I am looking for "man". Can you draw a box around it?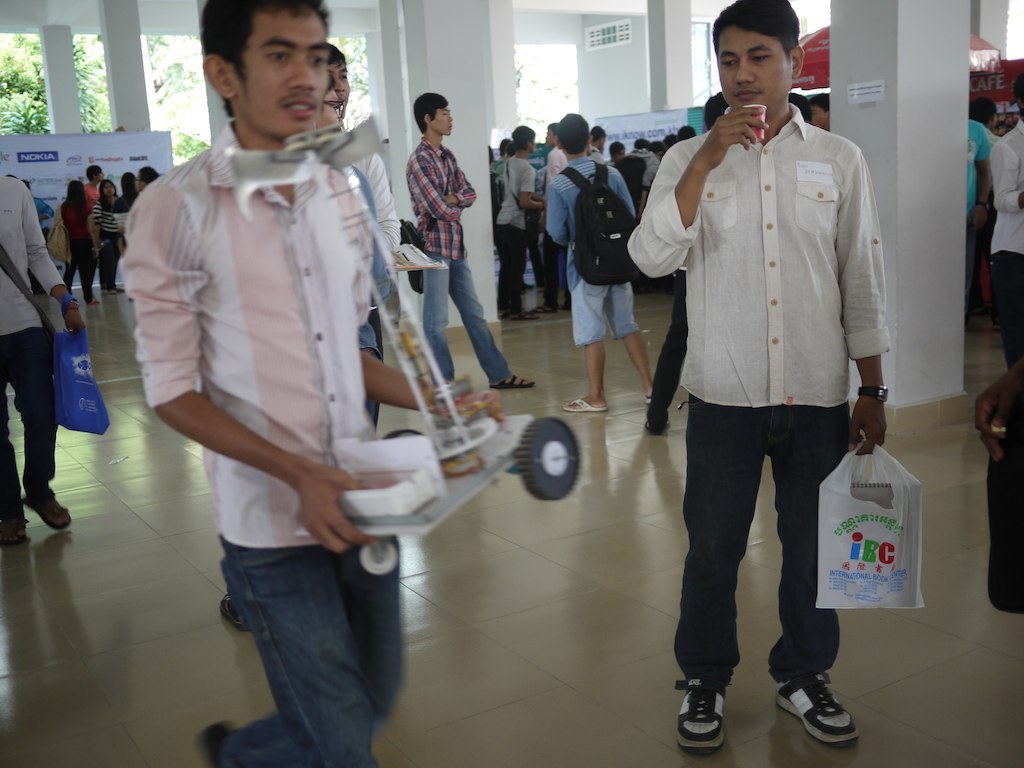
Sure, the bounding box is (left=637, top=31, right=904, bottom=701).
